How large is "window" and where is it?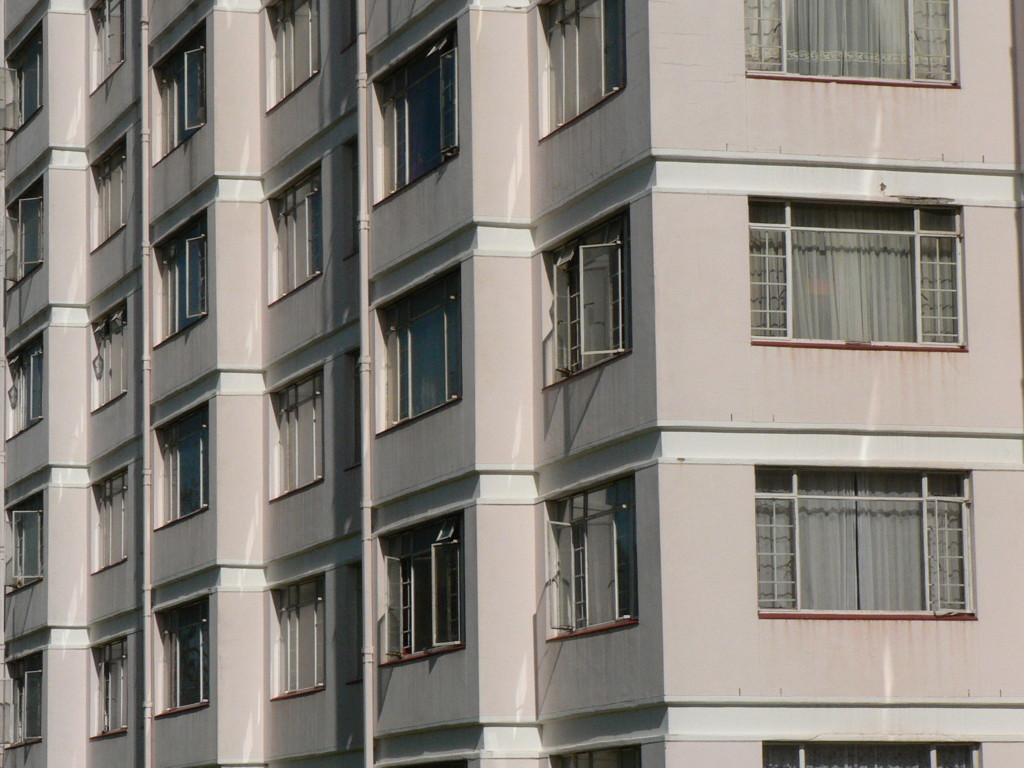
Bounding box: rect(750, 443, 964, 635).
